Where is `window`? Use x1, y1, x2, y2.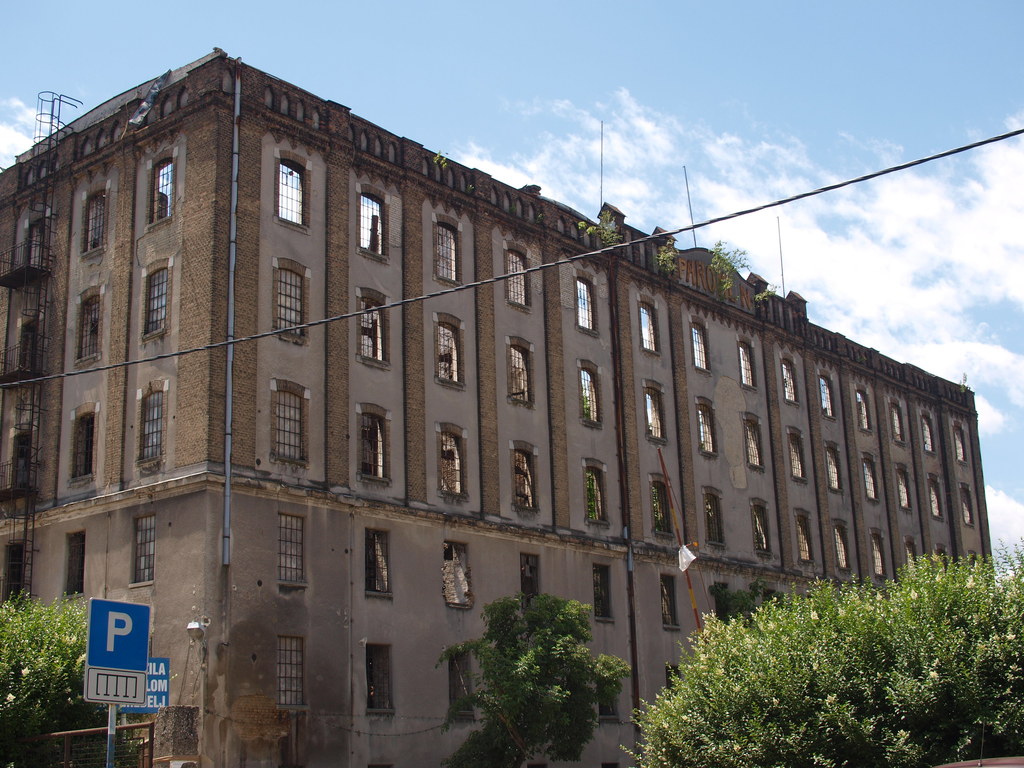
595, 675, 627, 717.
